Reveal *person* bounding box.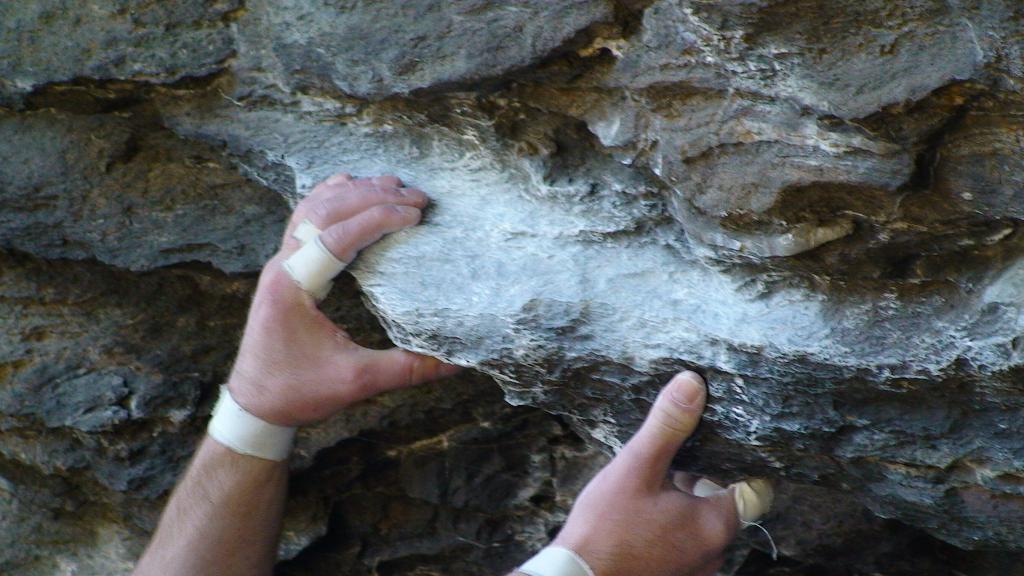
Revealed: pyautogui.locateOnScreen(125, 169, 777, 575).
